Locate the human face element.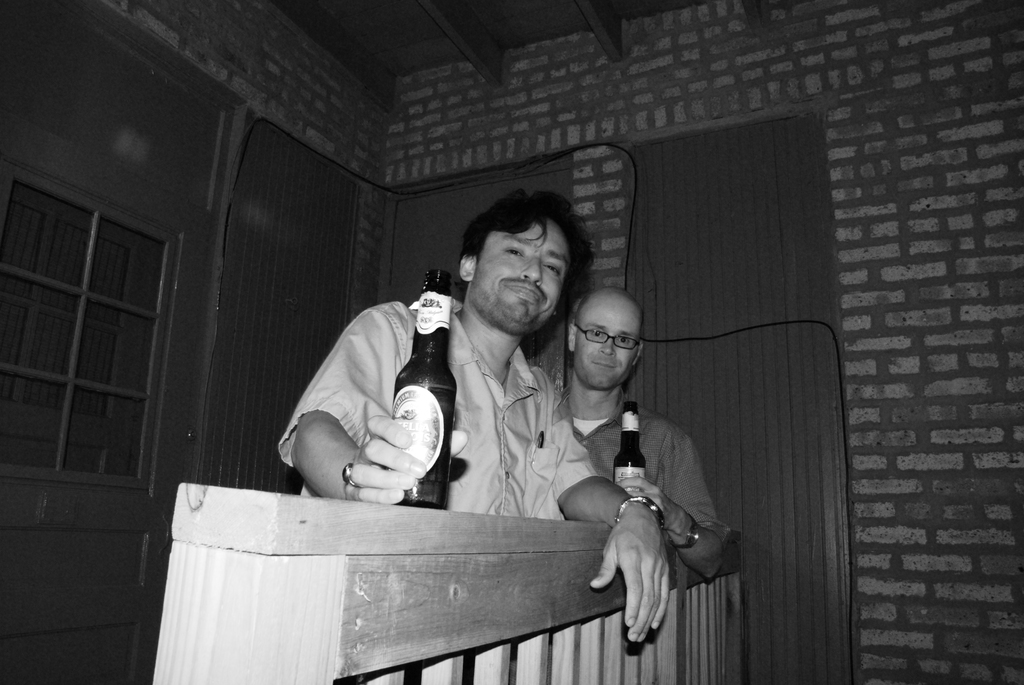
Element bbox: (left=572, top=299, right=637, bottom=384).
